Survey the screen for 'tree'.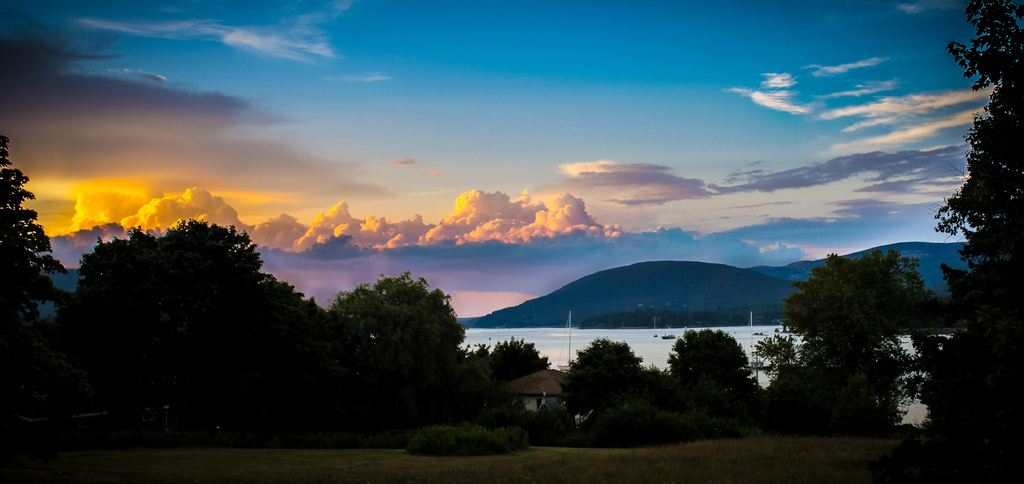
Survey found: x1=934 y1=0 x2=1023 y2=313.
